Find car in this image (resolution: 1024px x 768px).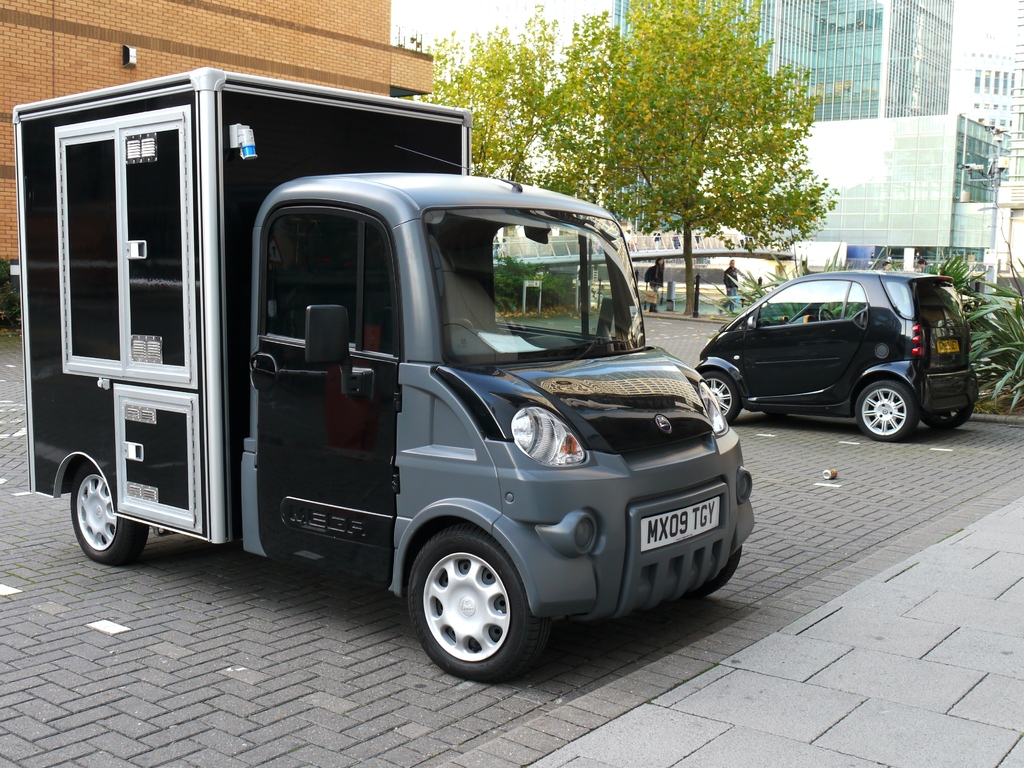
(692, 244, 979, 439).
